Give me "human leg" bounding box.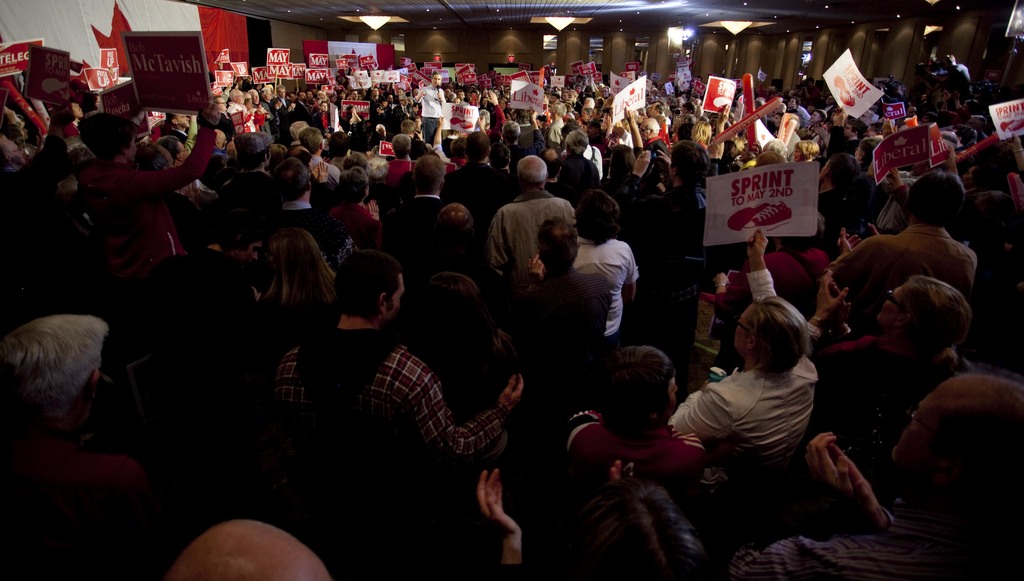
[x1=425, y1=113, x2=436, y2=143].
